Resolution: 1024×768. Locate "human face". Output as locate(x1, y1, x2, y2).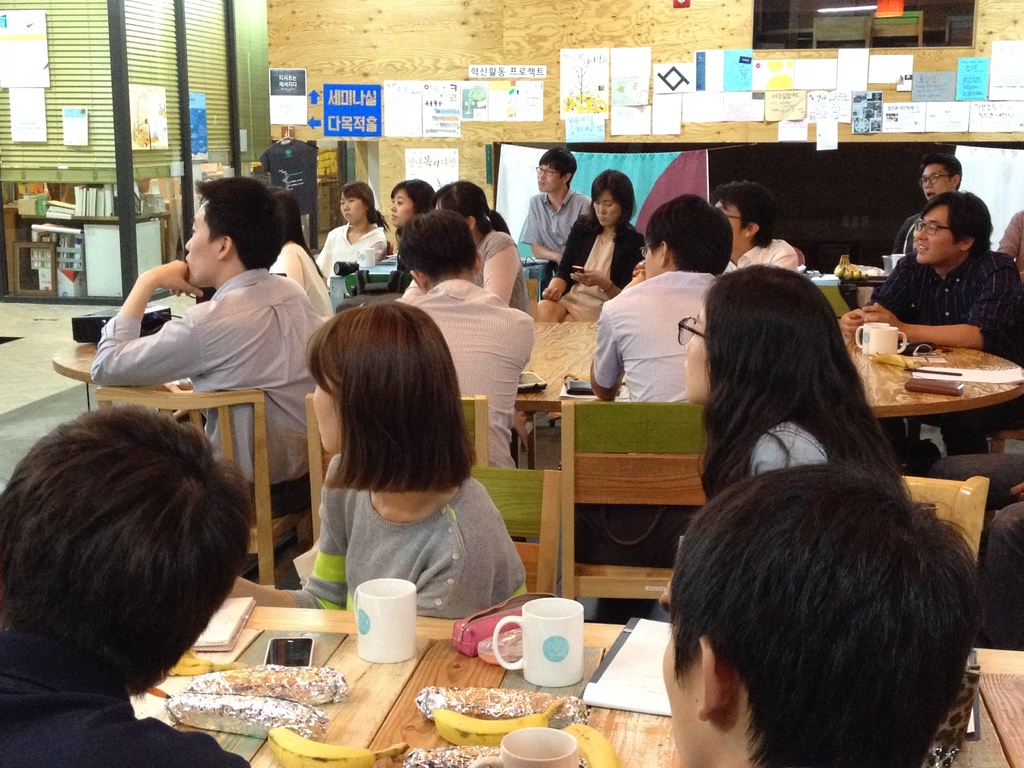
locate(915, 207, 956, 265).
